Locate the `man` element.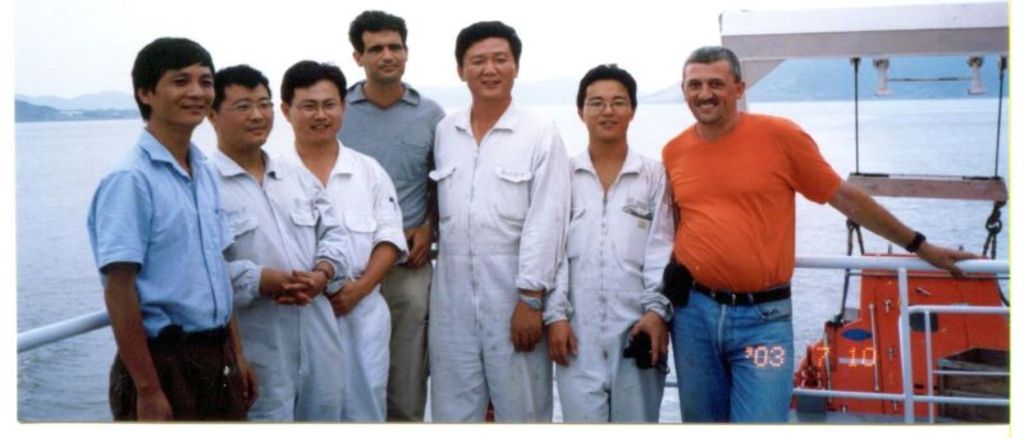
Element bbox: bbox(654, 47, 988, 424).
